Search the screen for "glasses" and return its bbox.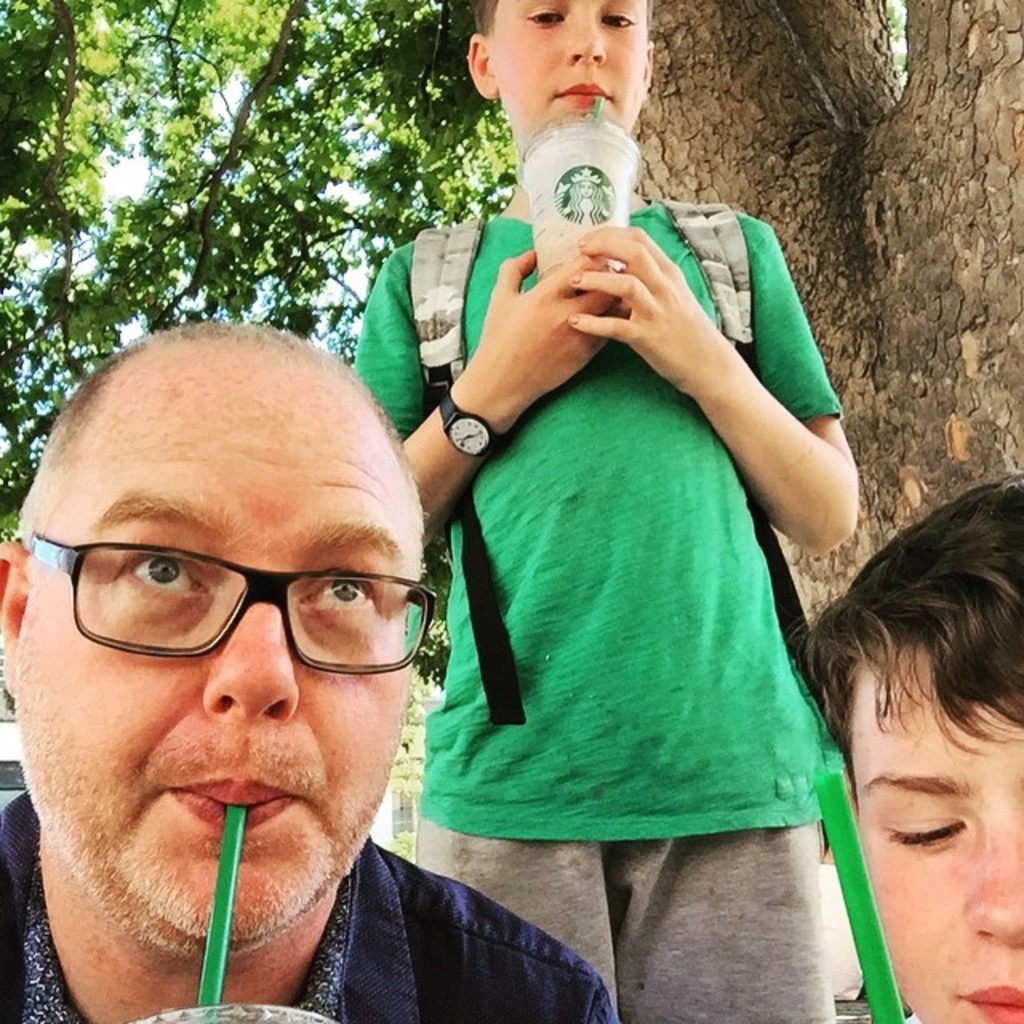
Found: box(35, 538, 427, 706).
